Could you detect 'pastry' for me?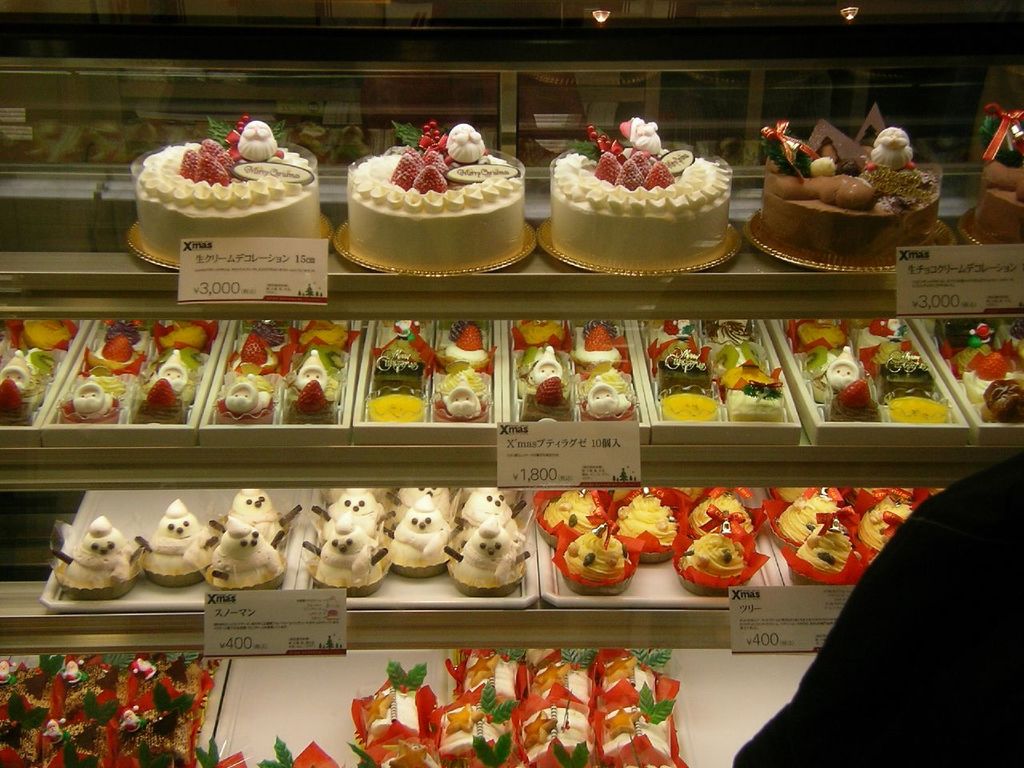
Detection result: locate(301, 512, 390, 590).
